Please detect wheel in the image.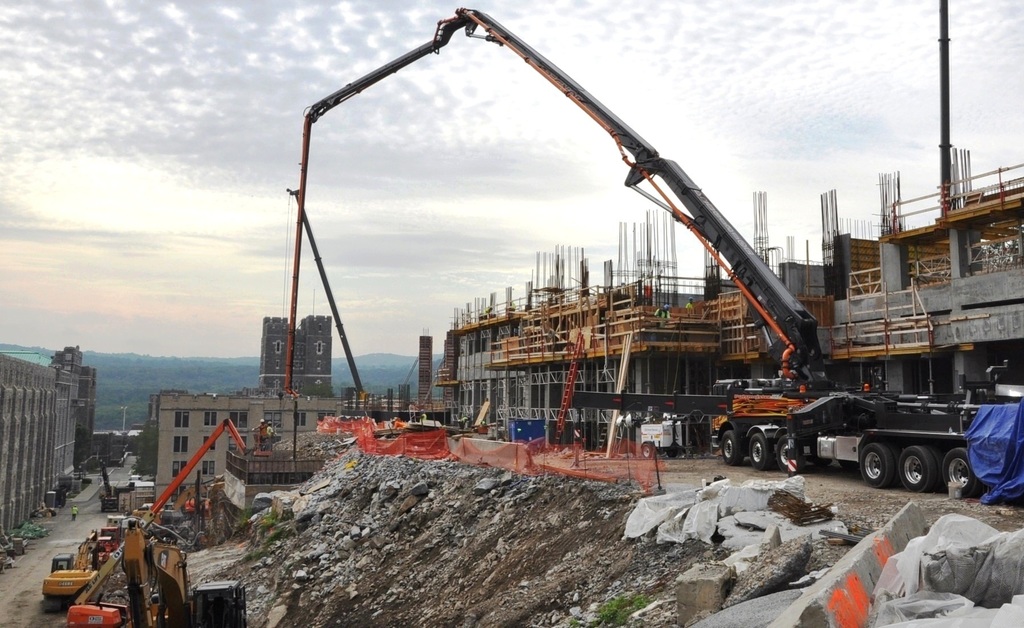
region(810, 456, 838, 469).
